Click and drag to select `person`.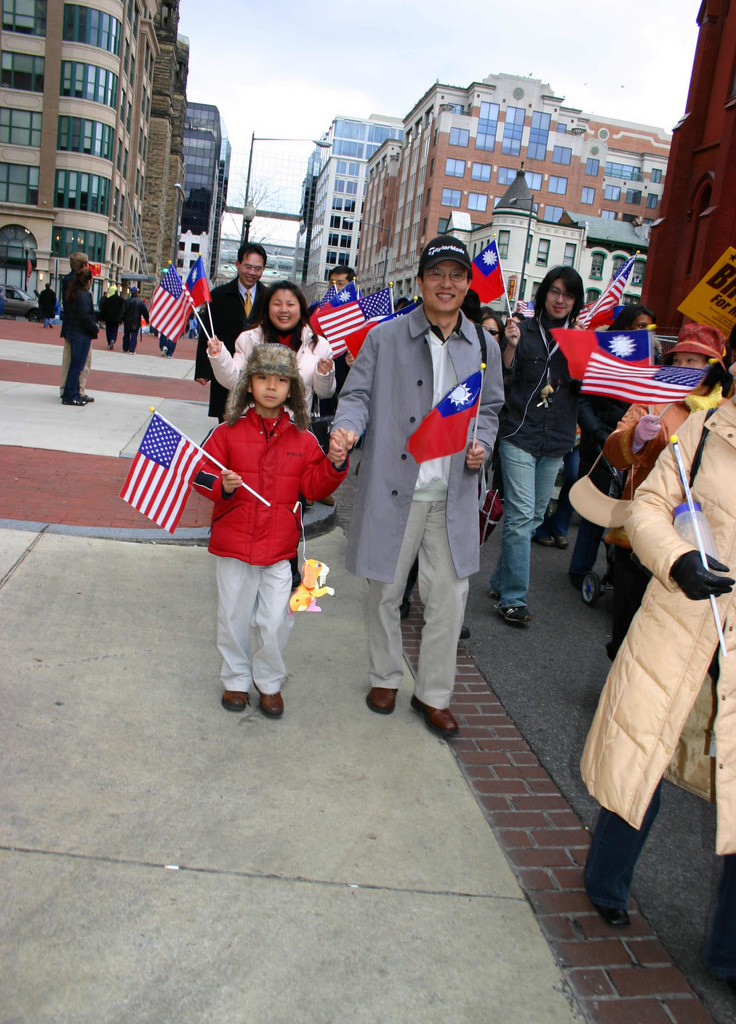
Selection: 602, 314, 733, 662.
